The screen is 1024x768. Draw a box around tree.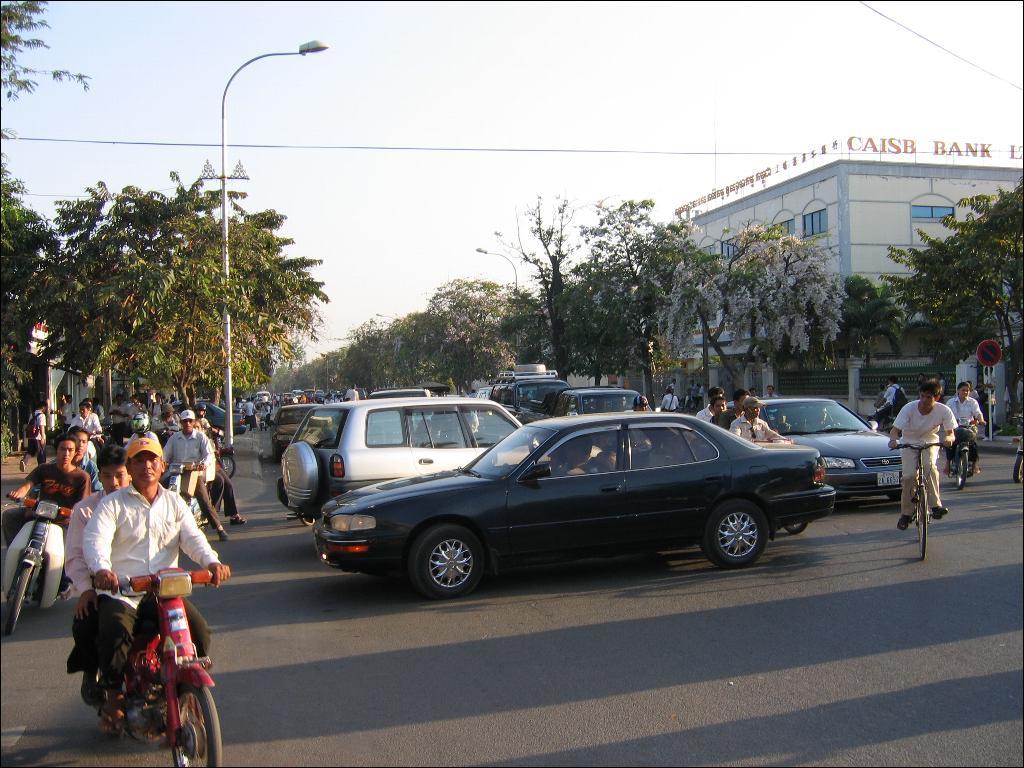
region(0, 0, 93, 144).
